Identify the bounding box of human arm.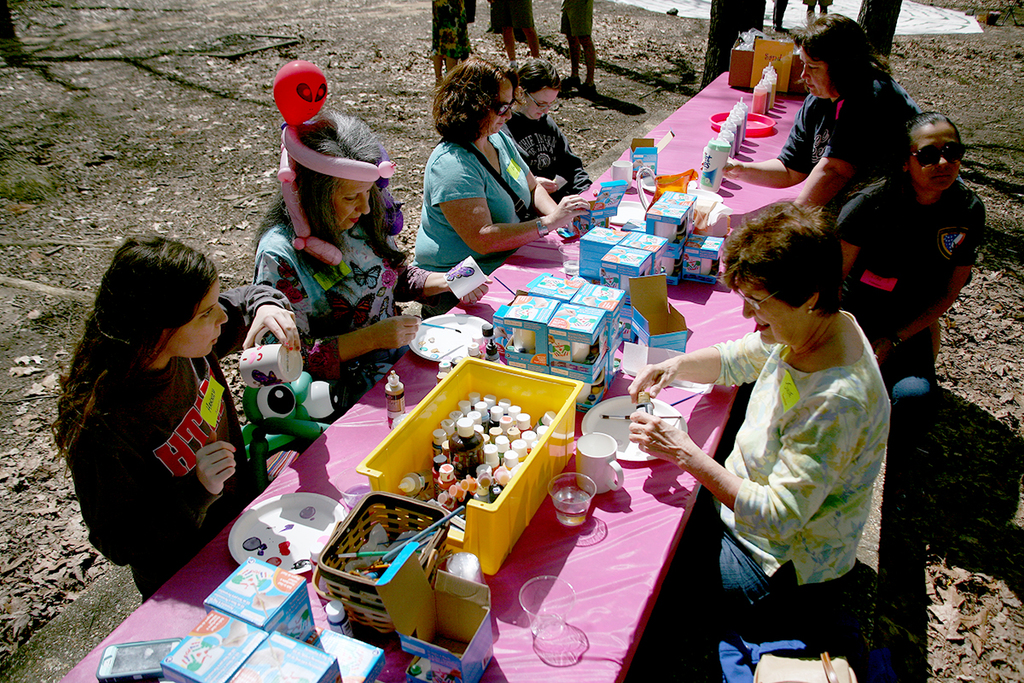
<bbox>834, 185, 889, 299</bbox>.
